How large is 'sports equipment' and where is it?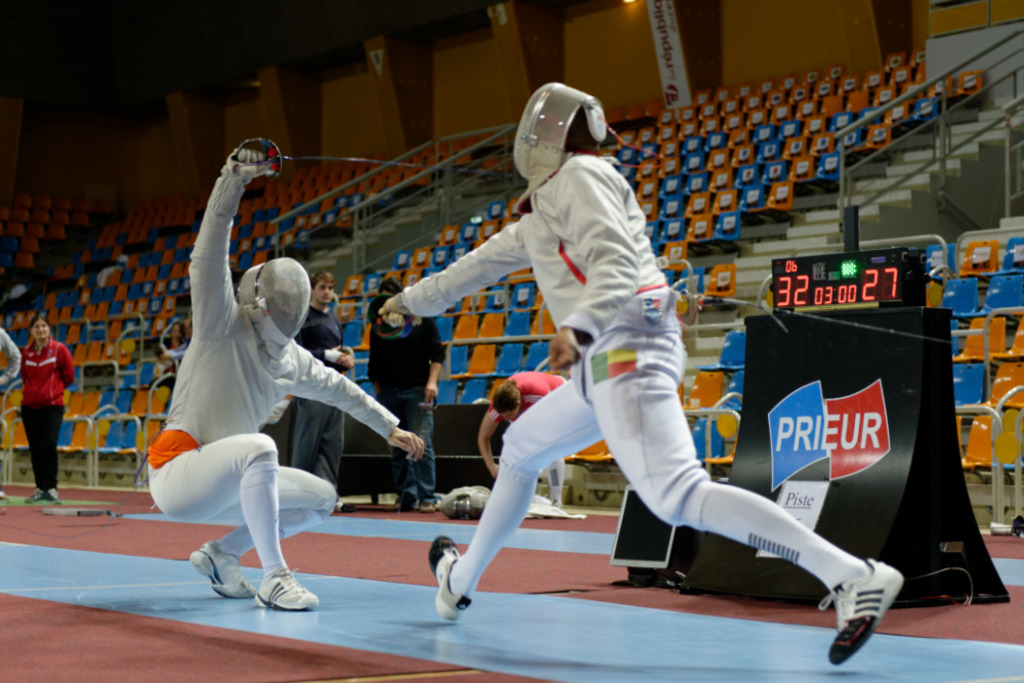
Bounding box: l=819, t=552, r=904, b=664.
